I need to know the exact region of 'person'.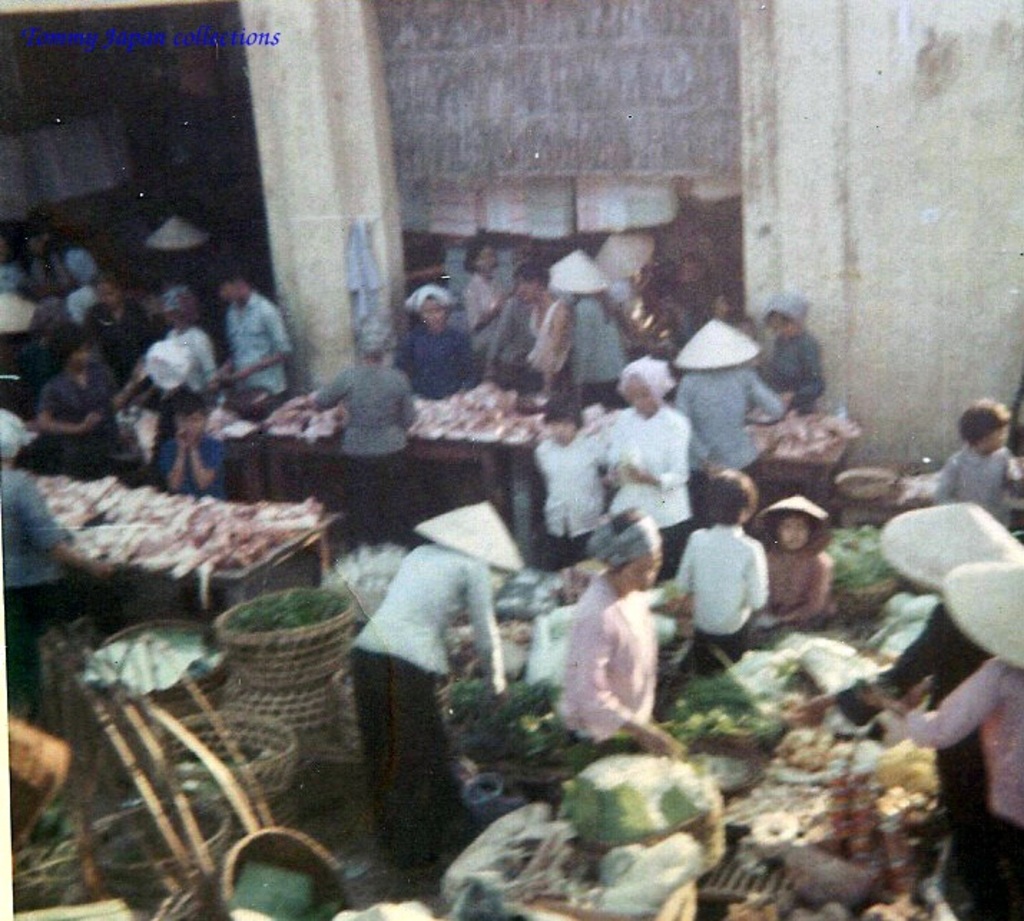
Region: 670 467 772 663.
